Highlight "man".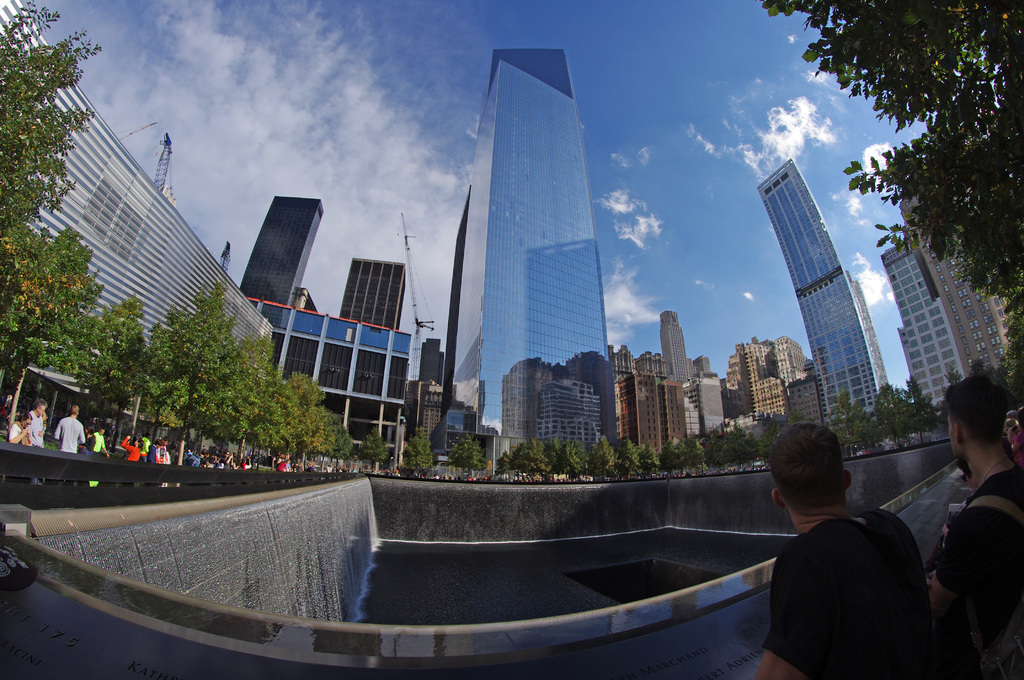
Highlighted region: {"x1": 52, "y1": 403, "x2": 89, "y2": 455}.
